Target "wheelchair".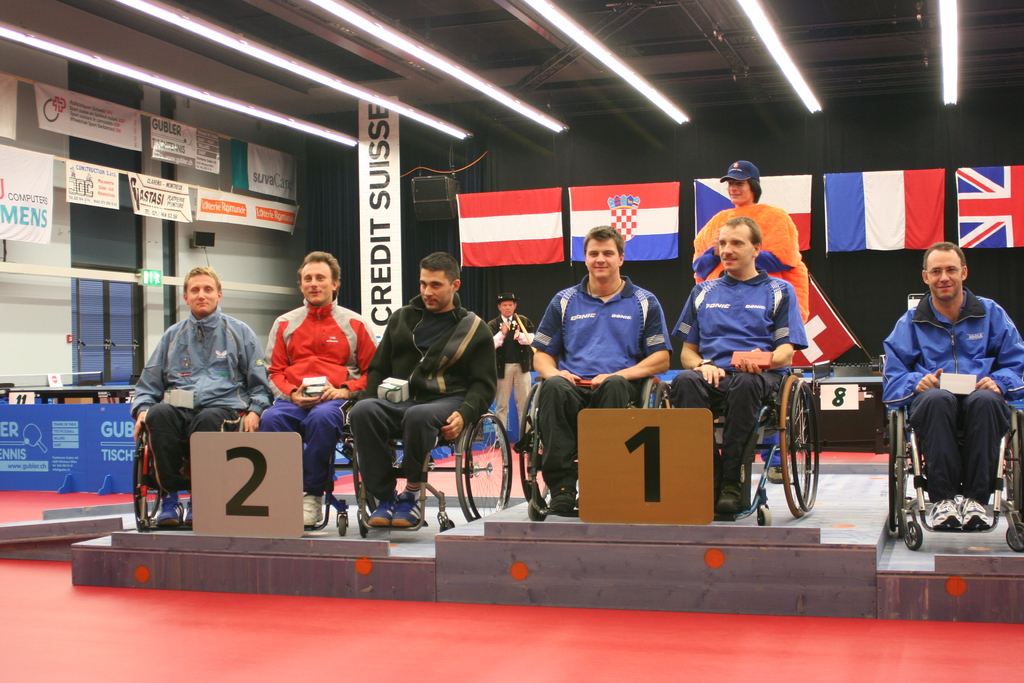
Target region: l=347, t=407, r=516, b=541.
